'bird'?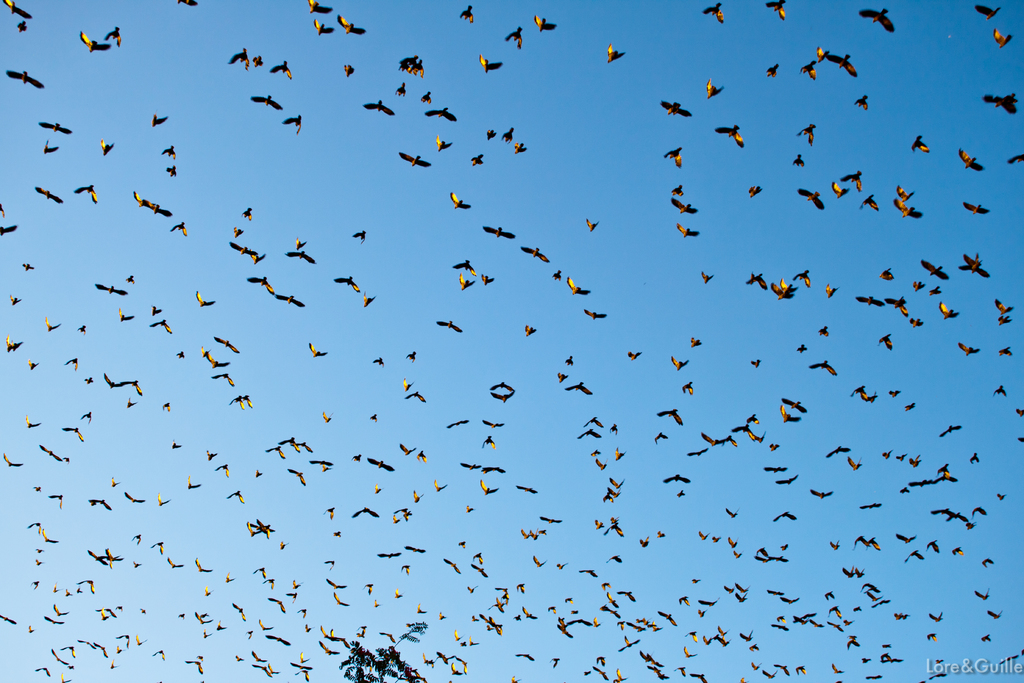
rect(108, 22, 124, 45)
